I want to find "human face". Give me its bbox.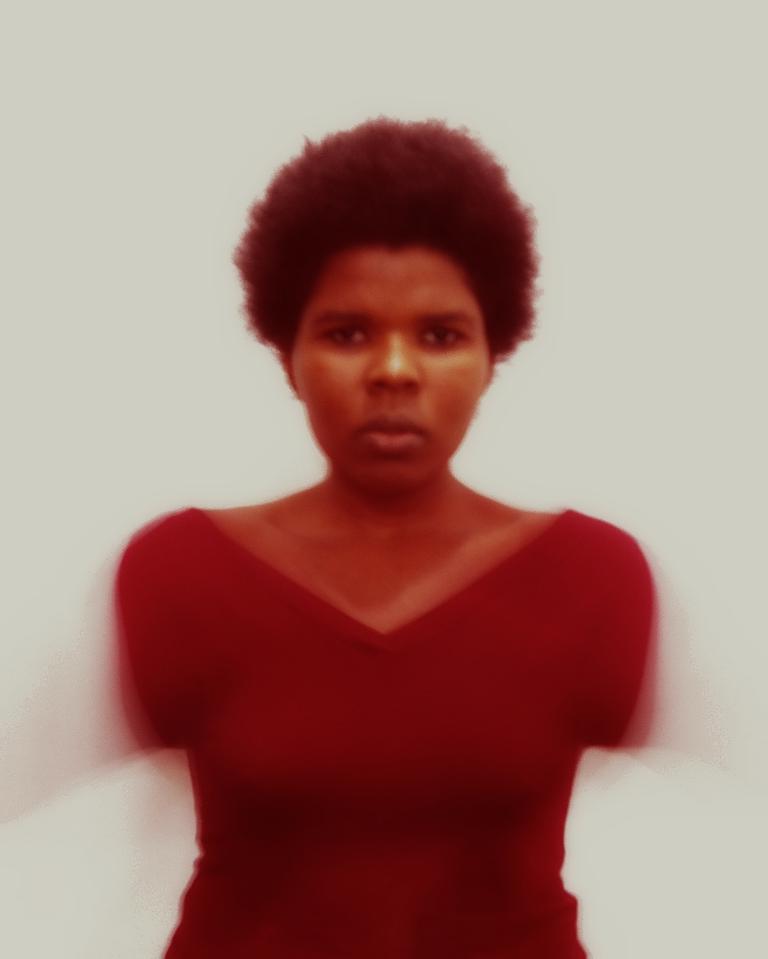
(x1=286, y1=237, x2=491, y2=491).
